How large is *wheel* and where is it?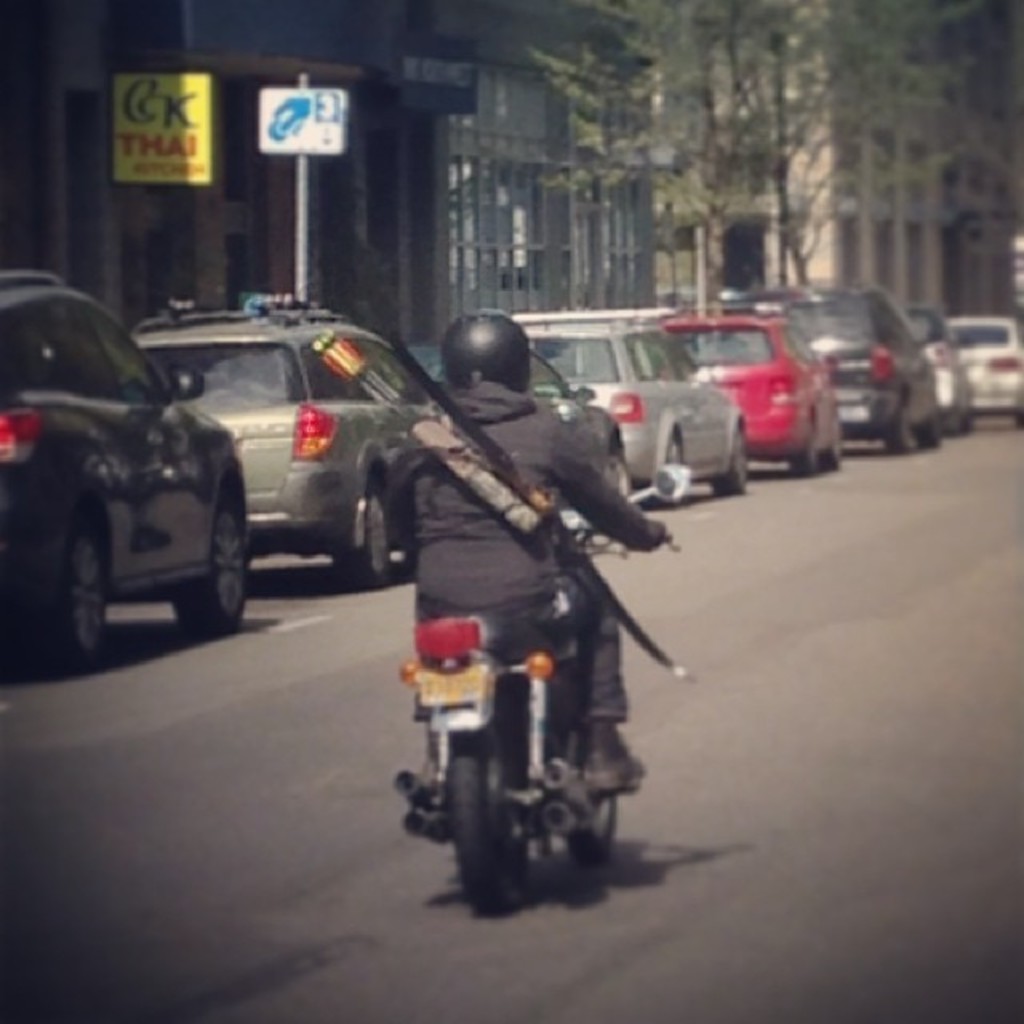
Bounding box: x1=557 y1=802 x2=613 y2=859.
